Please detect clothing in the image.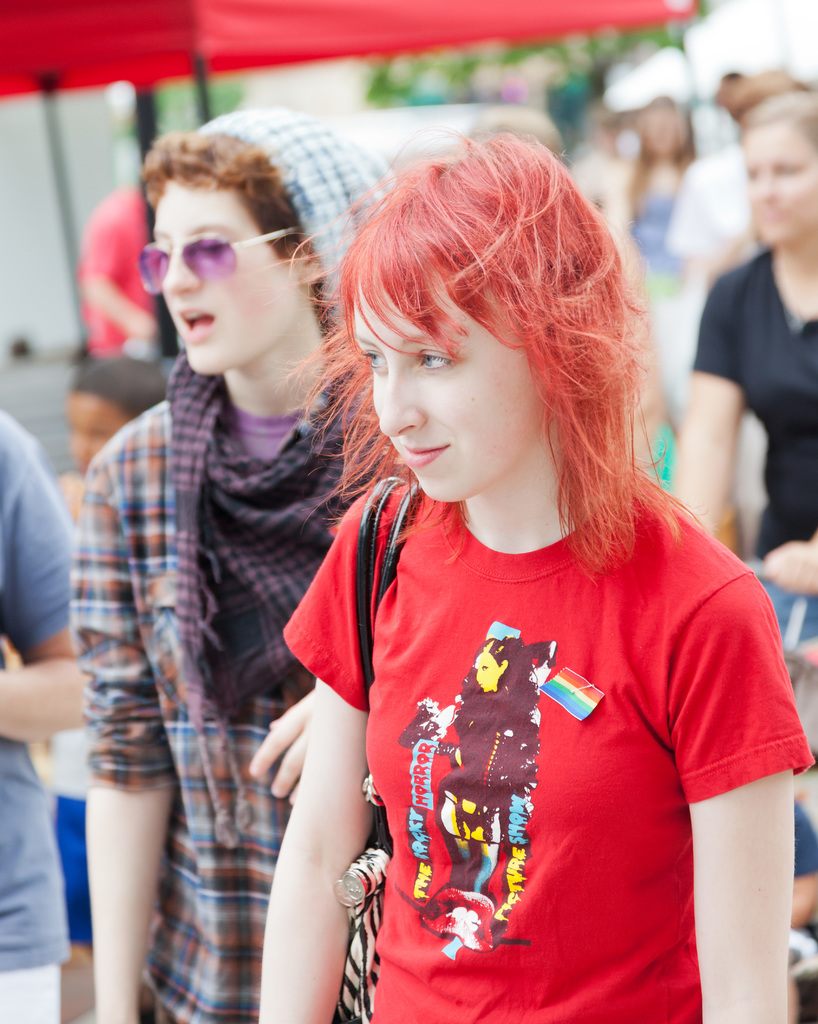
72,344,393,1023.
